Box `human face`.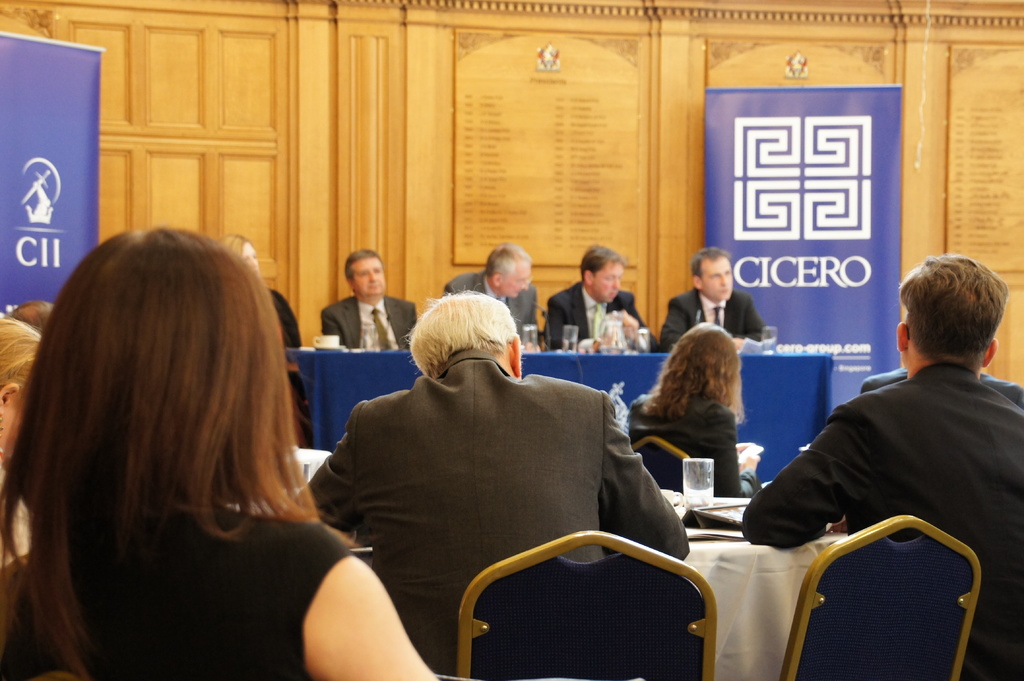
701:258:732:300.
